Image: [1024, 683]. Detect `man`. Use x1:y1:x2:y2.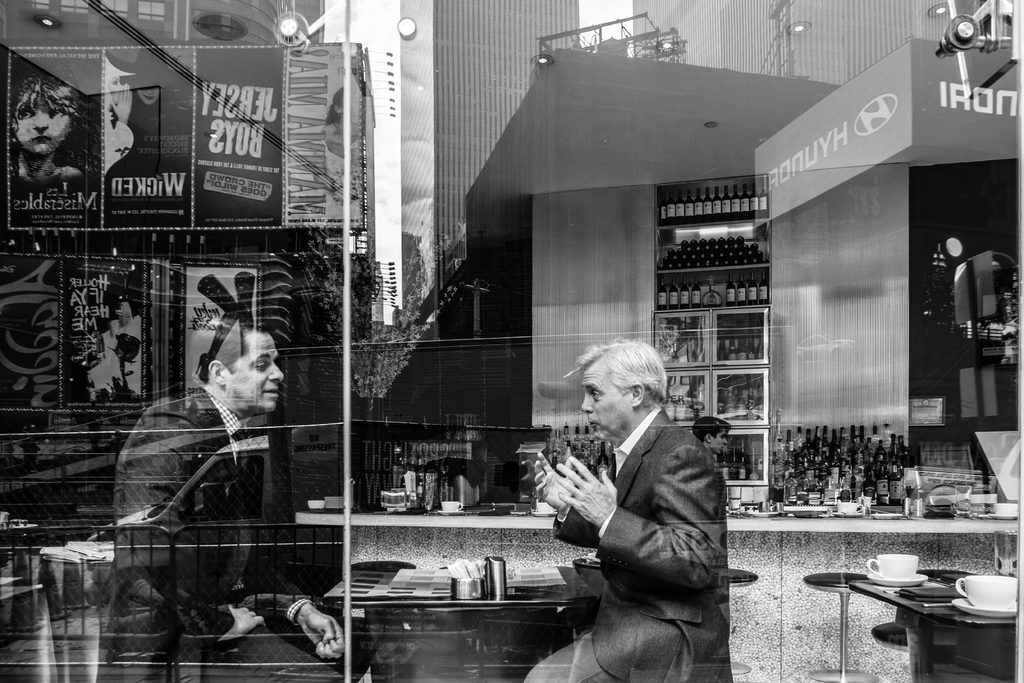
110:324:350:682.
